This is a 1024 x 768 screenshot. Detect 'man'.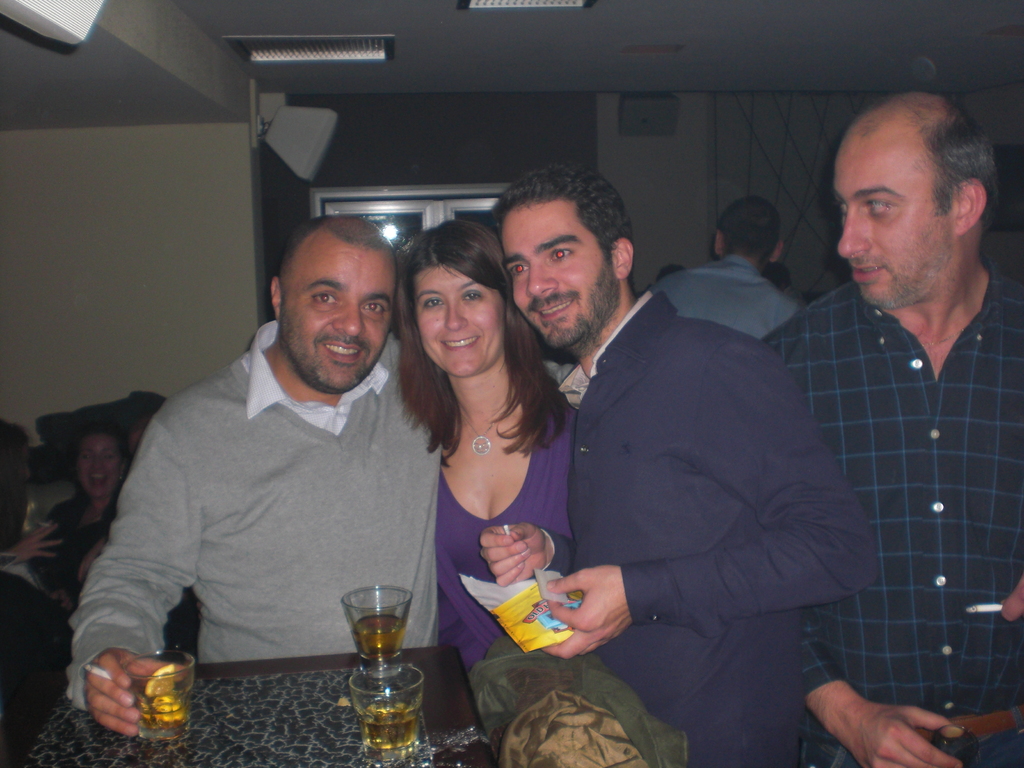
{"x1": 749, "y1": 73, "x2": 1023, "y2": 767}.
